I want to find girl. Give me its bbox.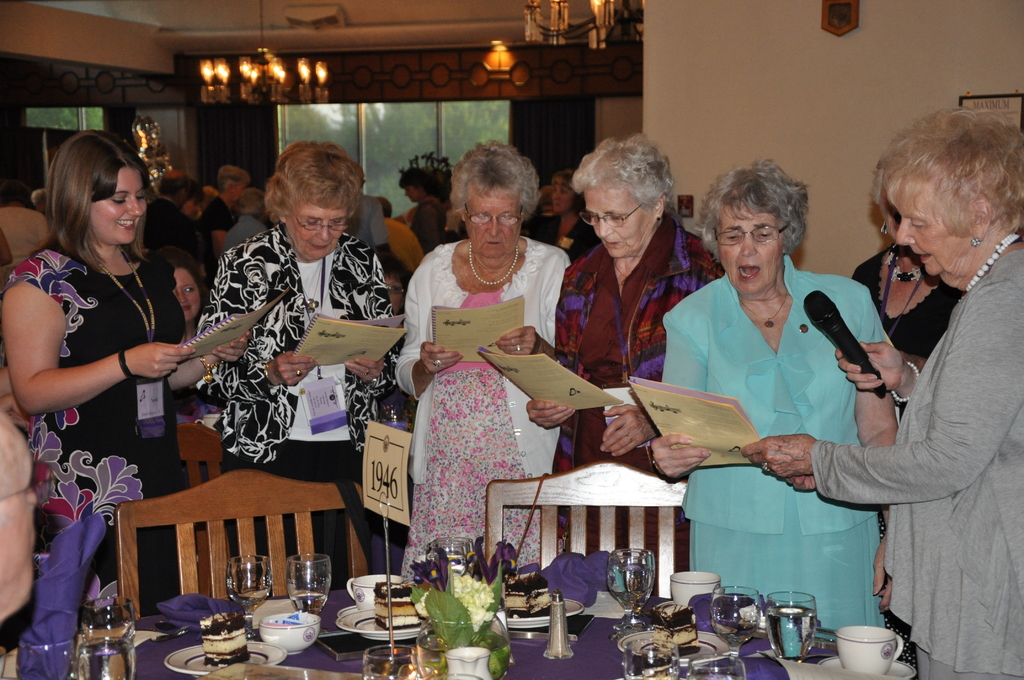
crop(0, 131, 249, 619).
